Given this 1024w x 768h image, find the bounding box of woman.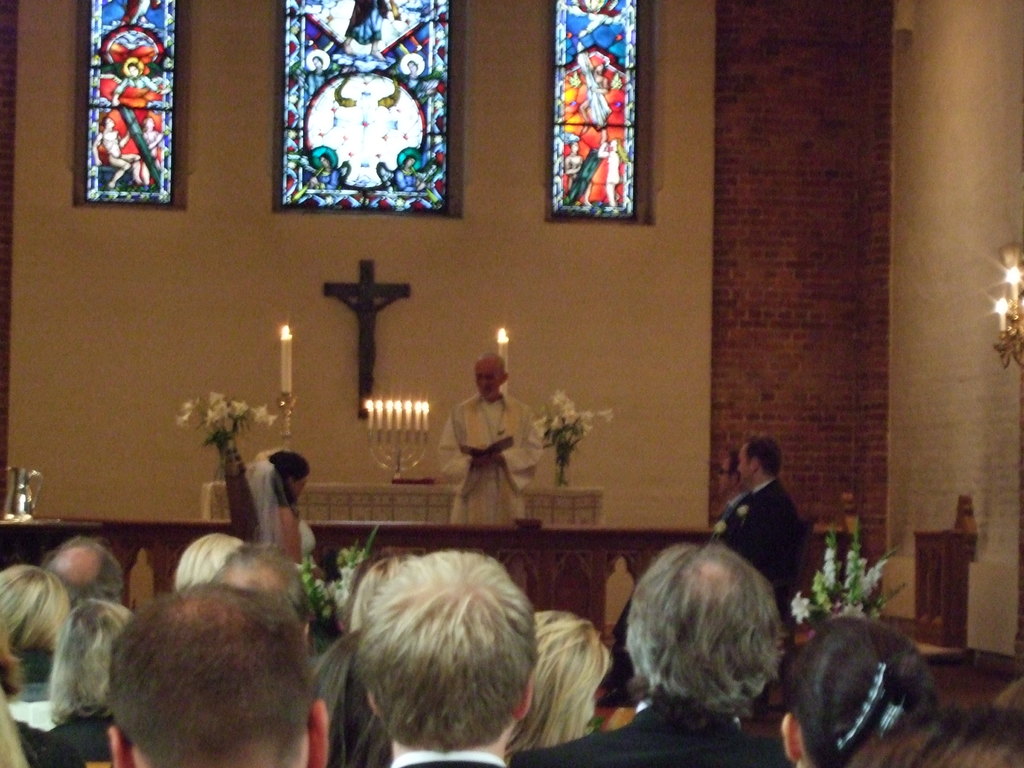
[left=308, top=54, right=326, bottom=76].
